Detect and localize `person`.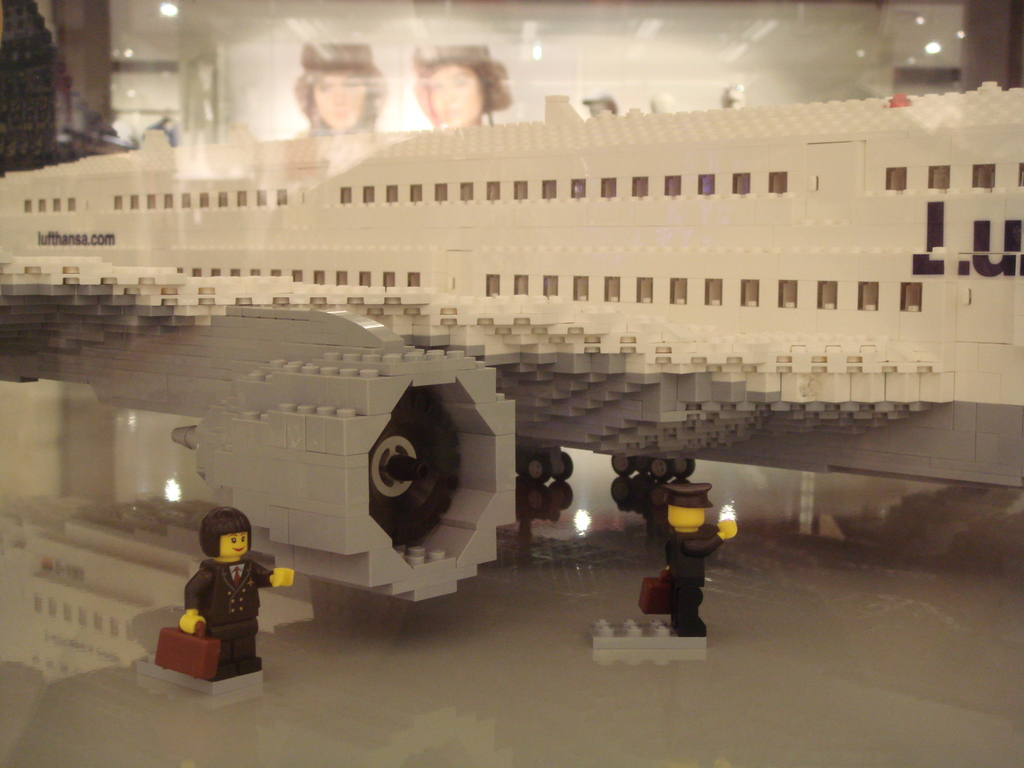
Localized at (665,484,735,637).
